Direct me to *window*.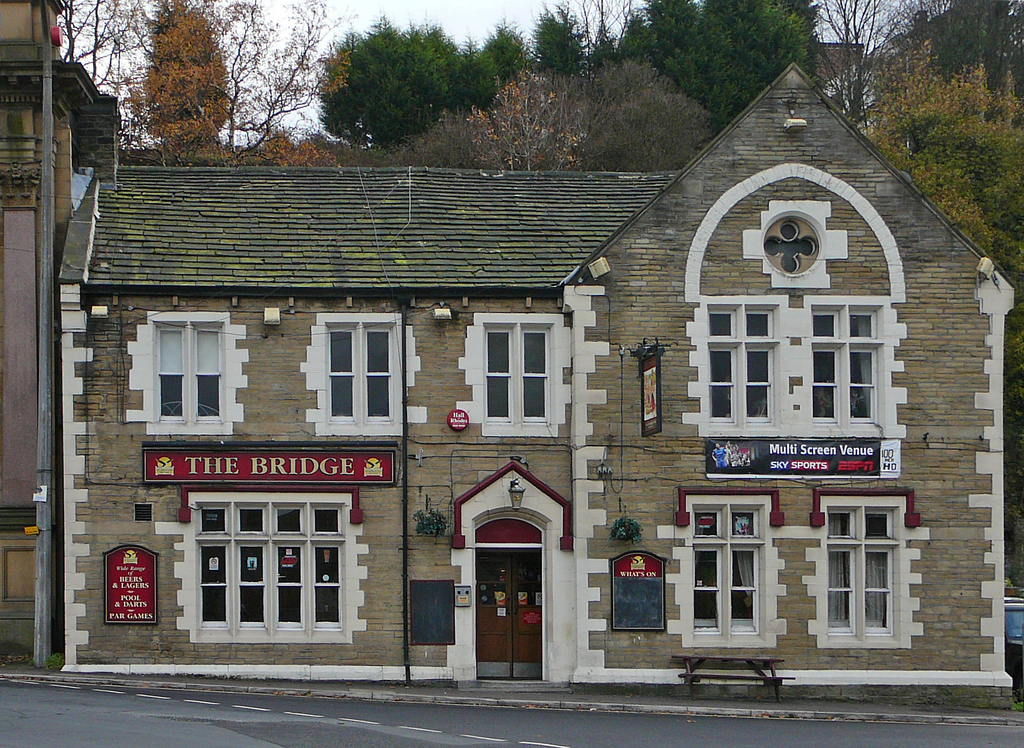
Direction: [708,305,781,438].
